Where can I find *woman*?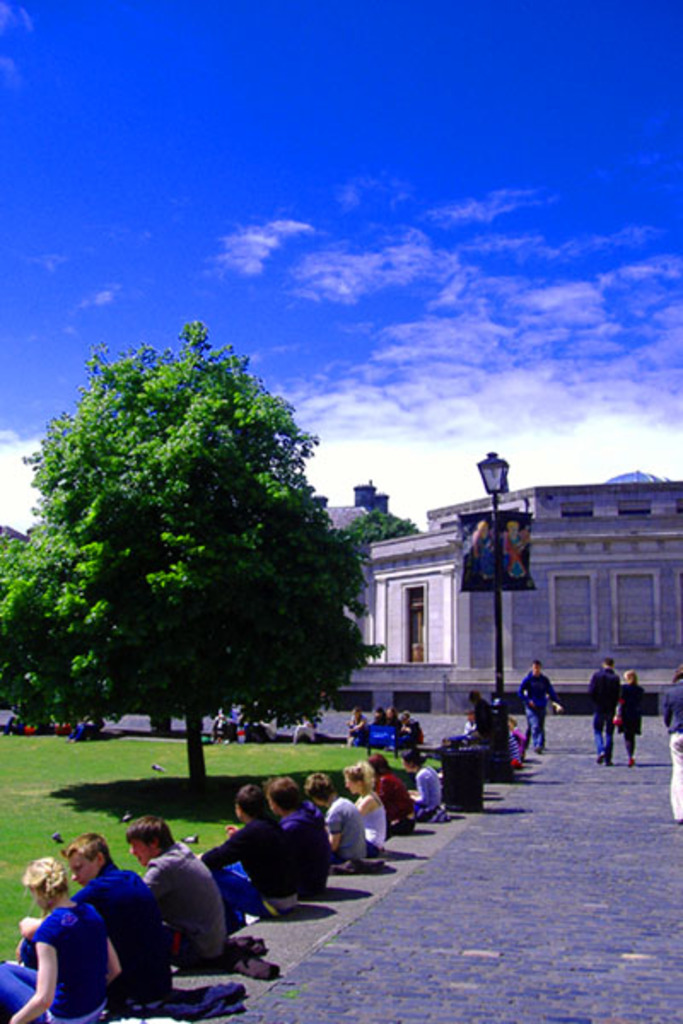
You can find it at 374 751 412 829.
